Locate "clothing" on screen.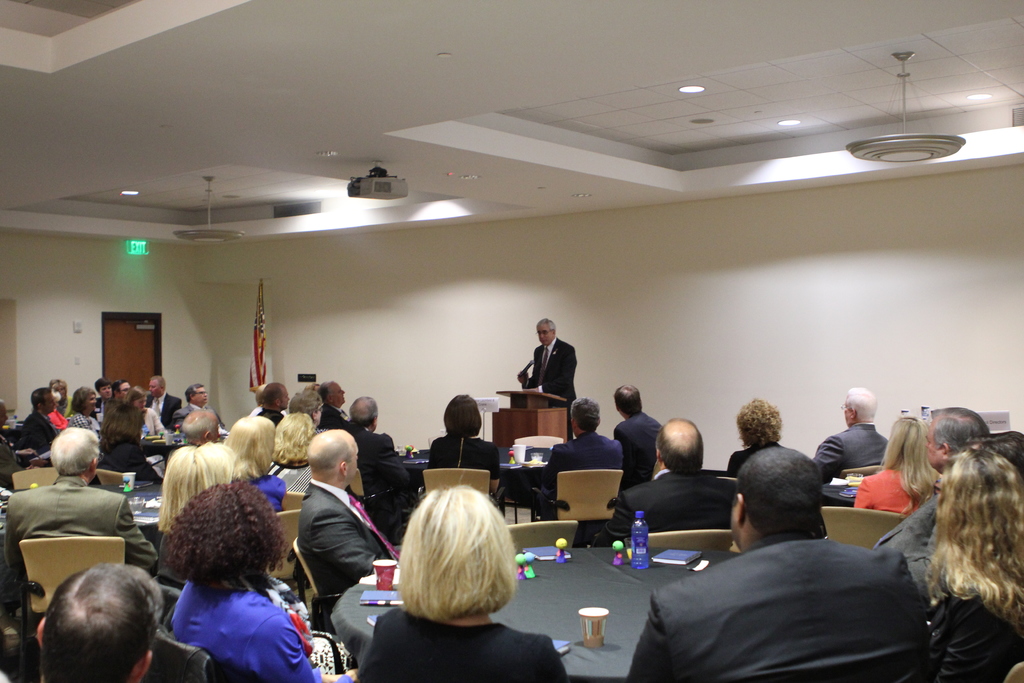
On screen at crop(172, 582, 351, 682).
